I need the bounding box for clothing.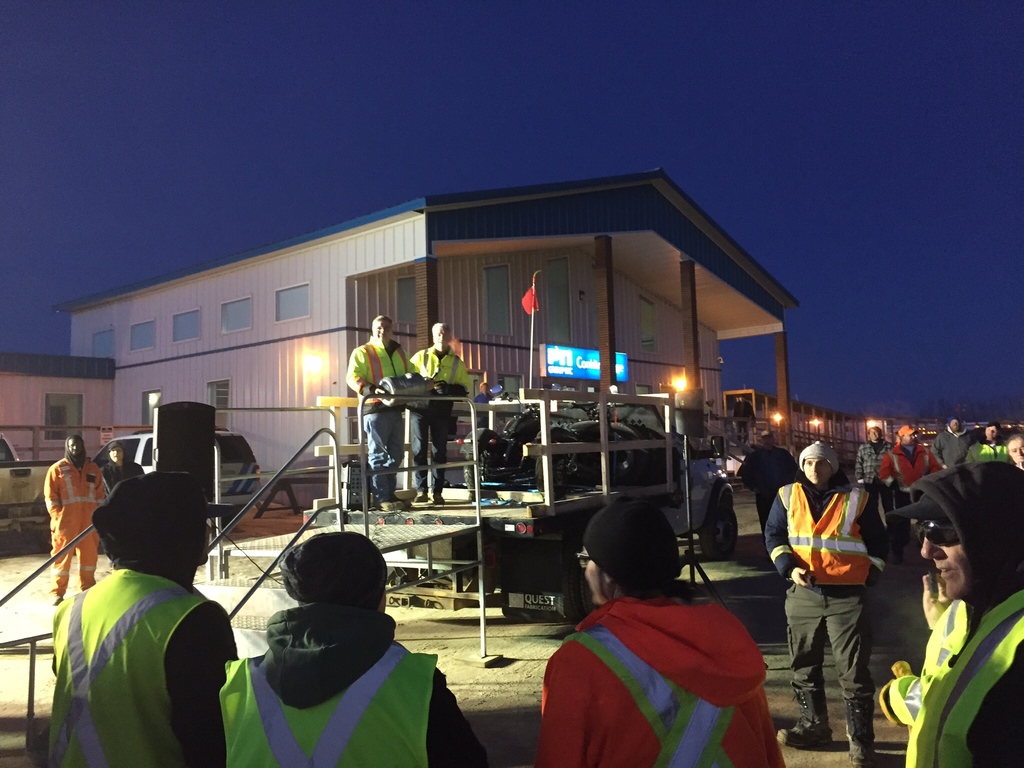
Here it is: BBox(547, 566, 783, 759).
